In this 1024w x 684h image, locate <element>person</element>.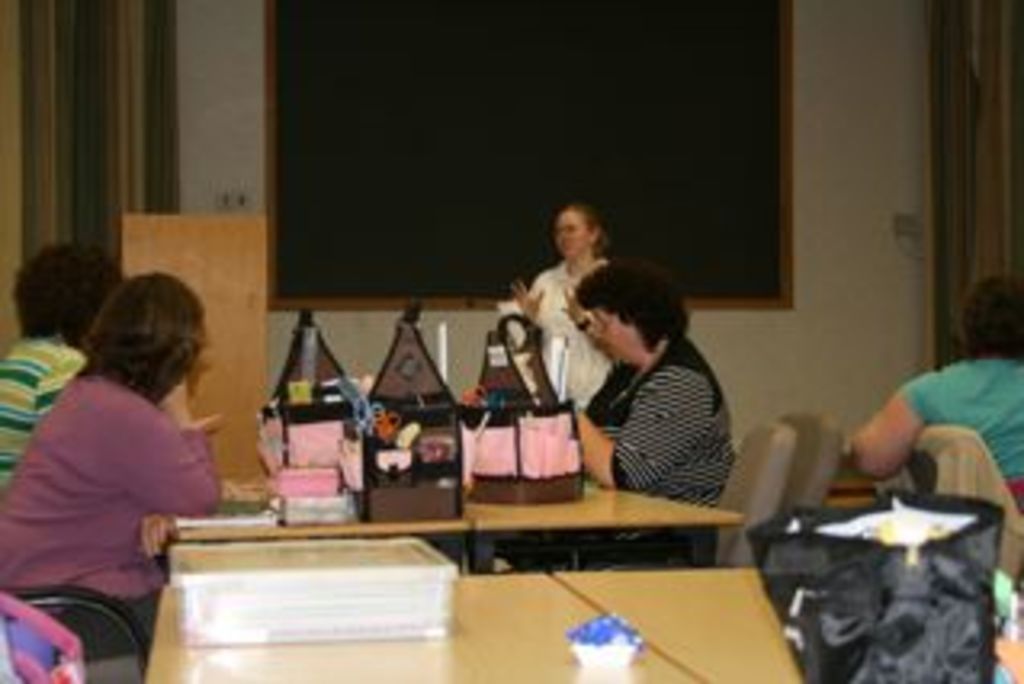
Bounding box: 507/202/620/411.
